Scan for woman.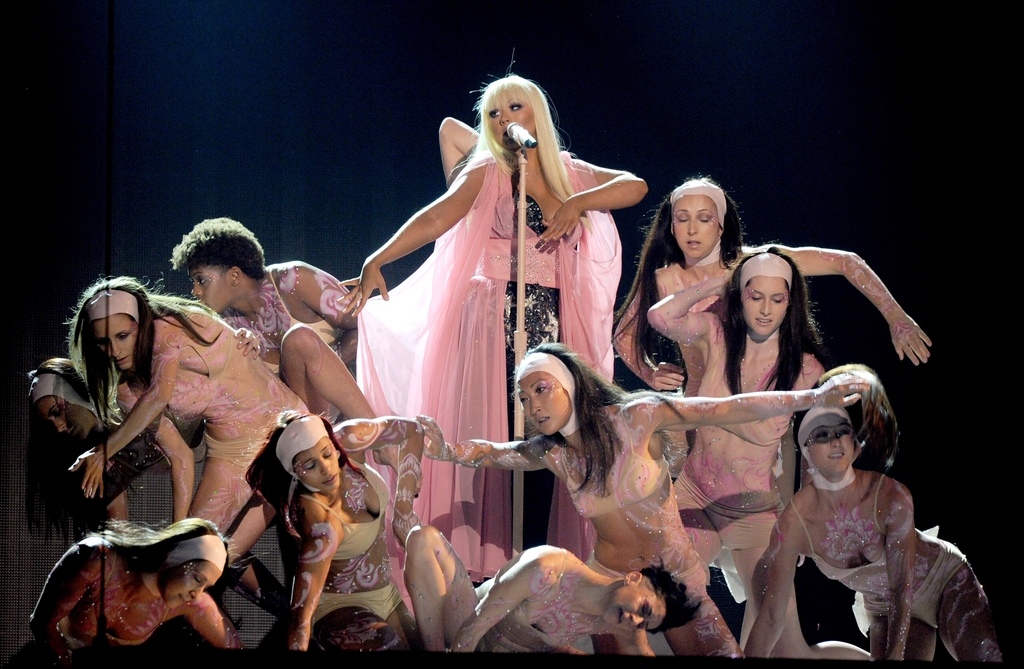
Scan result: <box>255,415,422,649</box>.
